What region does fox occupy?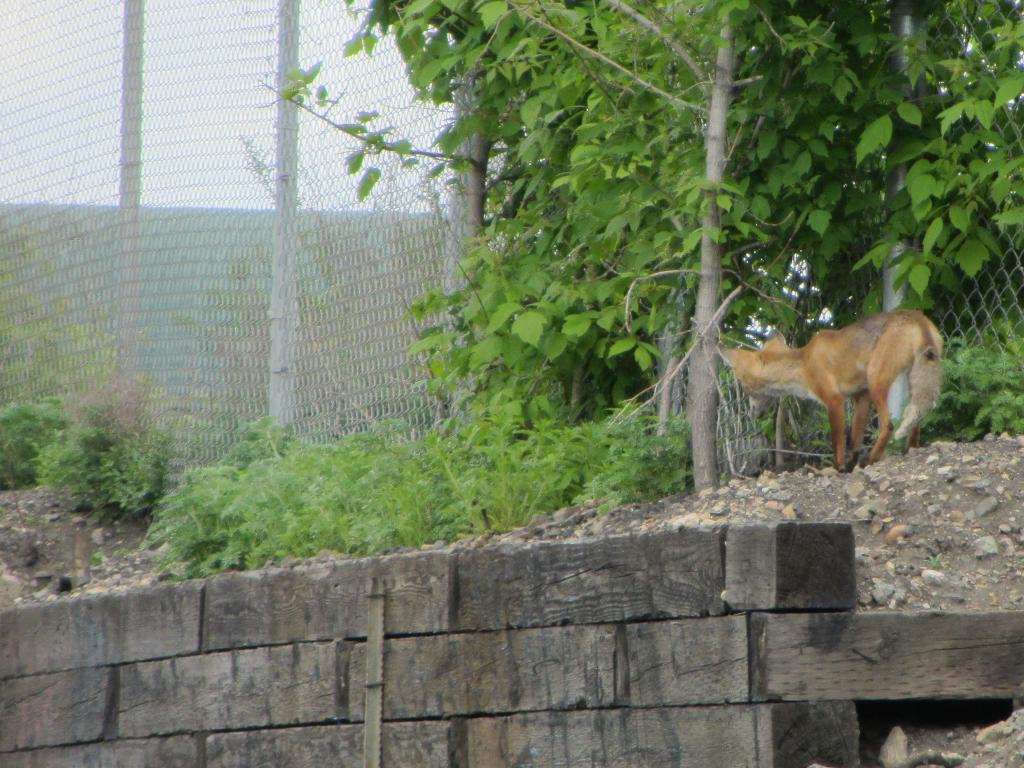
rect(719, 310, 944, 471).
